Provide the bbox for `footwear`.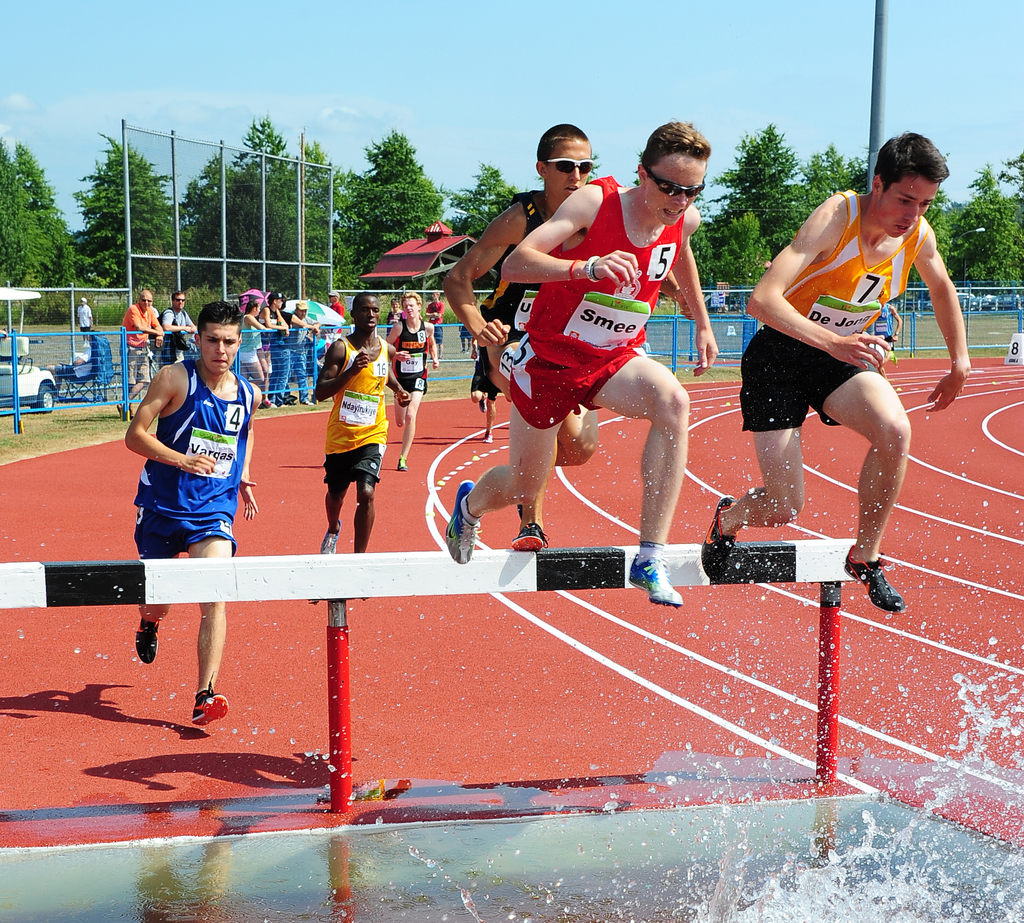
box=[848, 543, 907, 613].
